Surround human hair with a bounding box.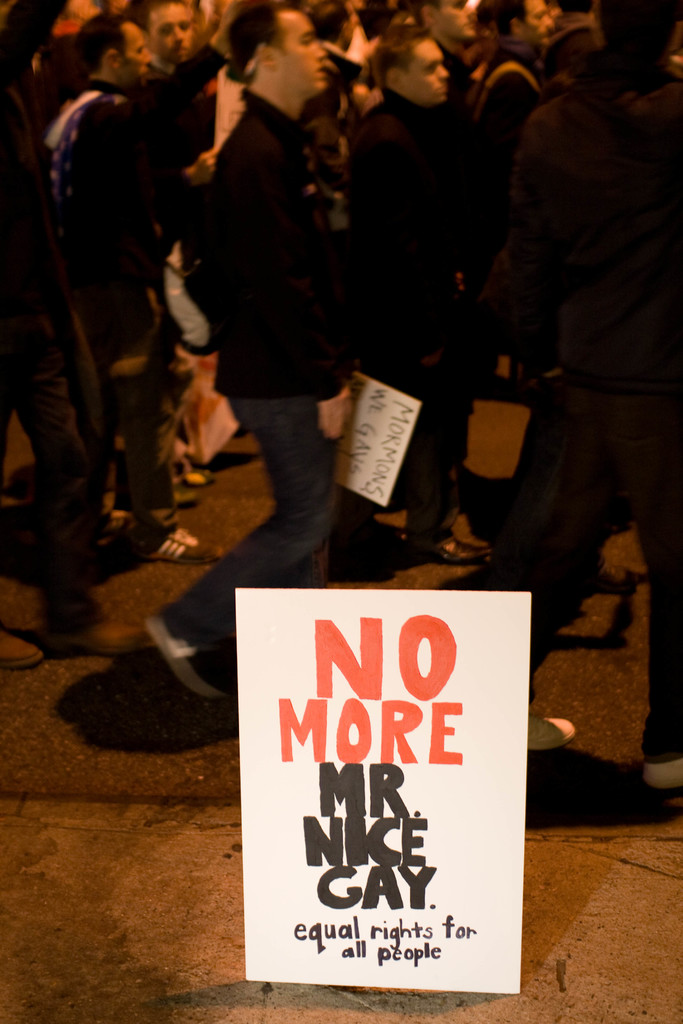
[x1=74, y1=15, x2=127, y2=79].
